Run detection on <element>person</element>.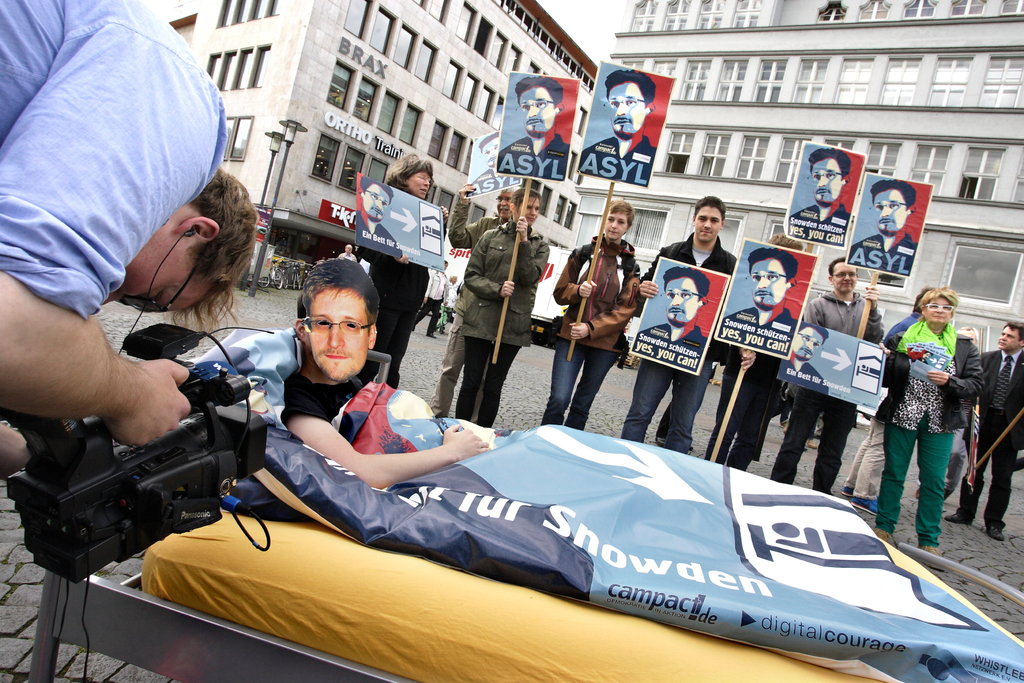
Result: crop(703, 233, 803, 472).
